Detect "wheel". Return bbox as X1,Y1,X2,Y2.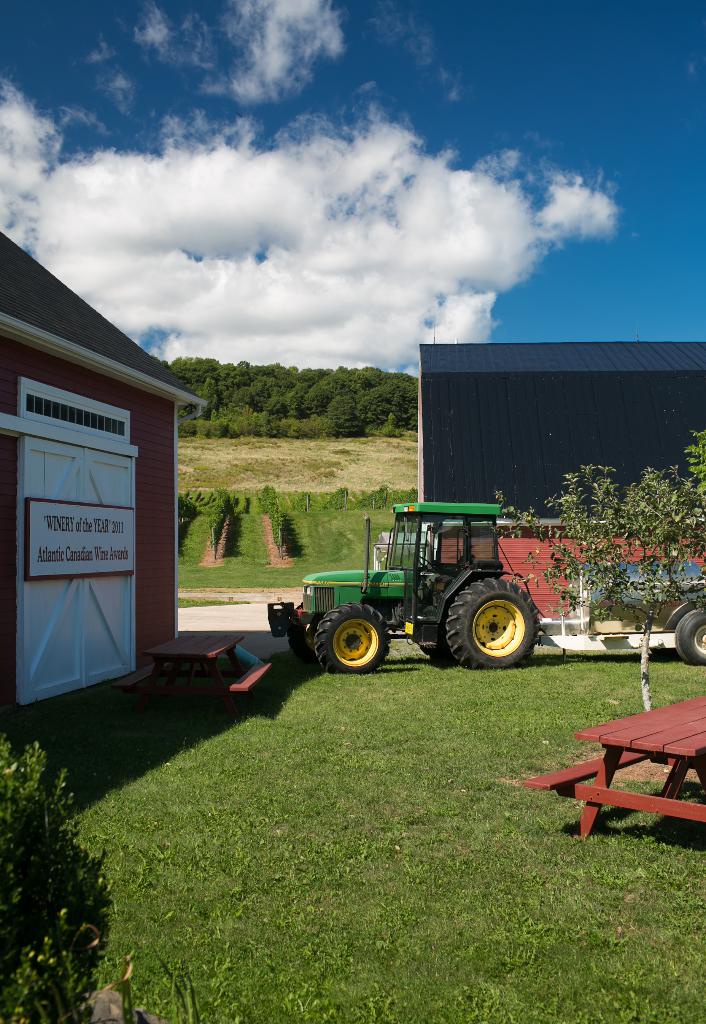
312,604,391,674.
